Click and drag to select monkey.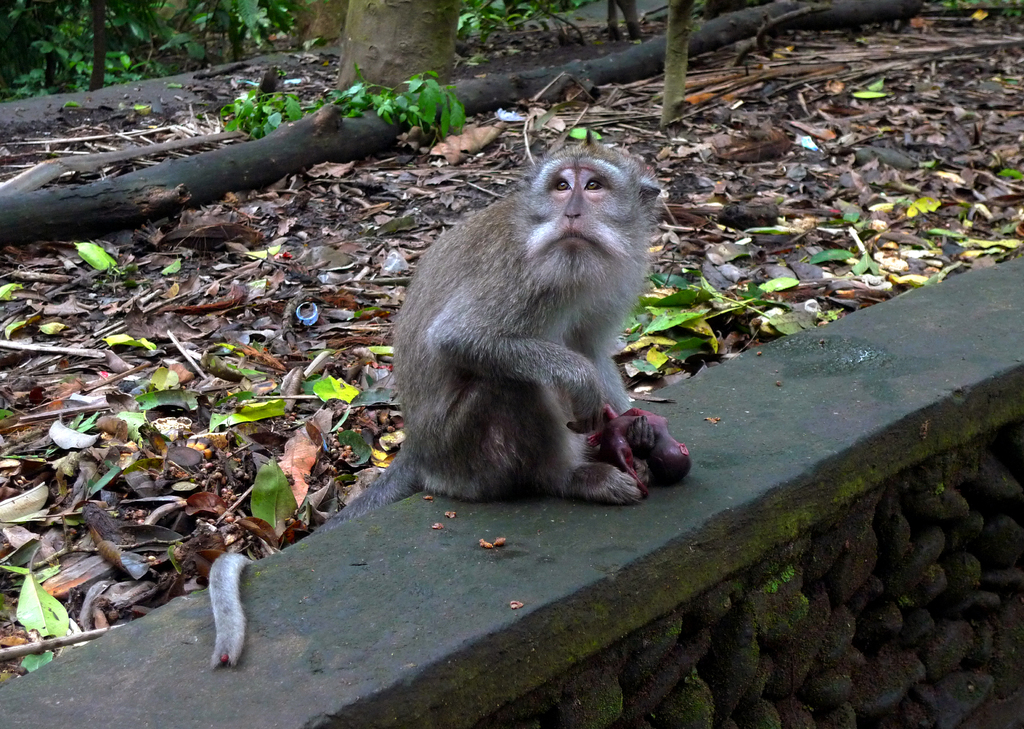
Selection: region(211, 142, 661, 662).
